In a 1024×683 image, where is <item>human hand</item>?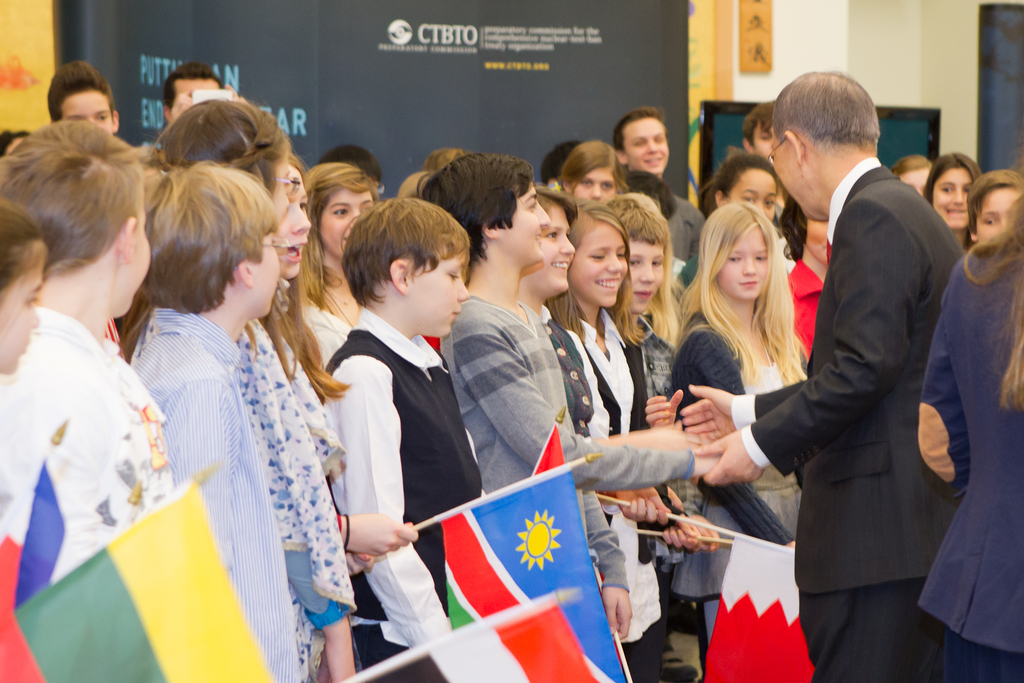
bbox=[644, 389, 684, 431].
